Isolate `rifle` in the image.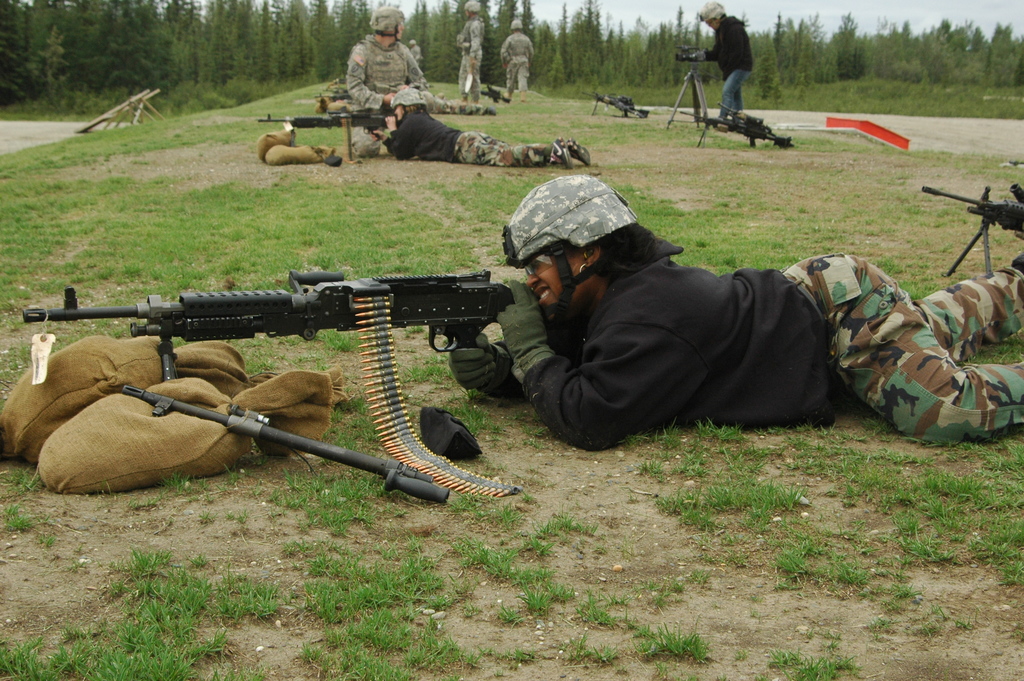
Isolated region: 257,96,400,142.
